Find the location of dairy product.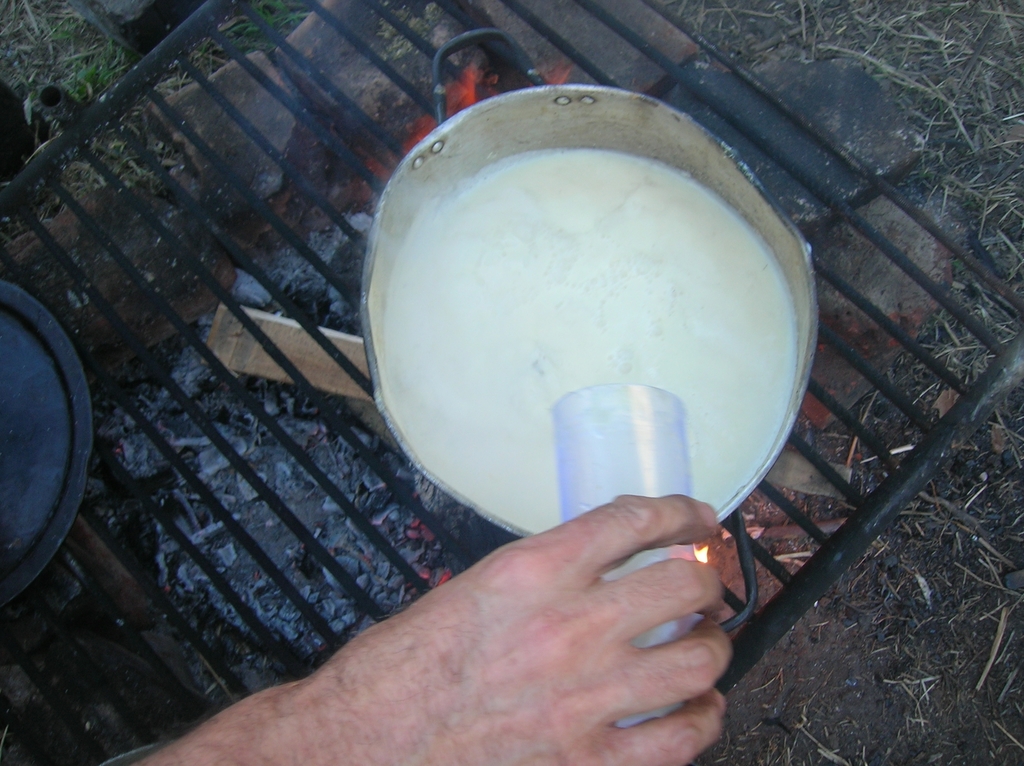
Location: box(382, 150, 797, 535).
